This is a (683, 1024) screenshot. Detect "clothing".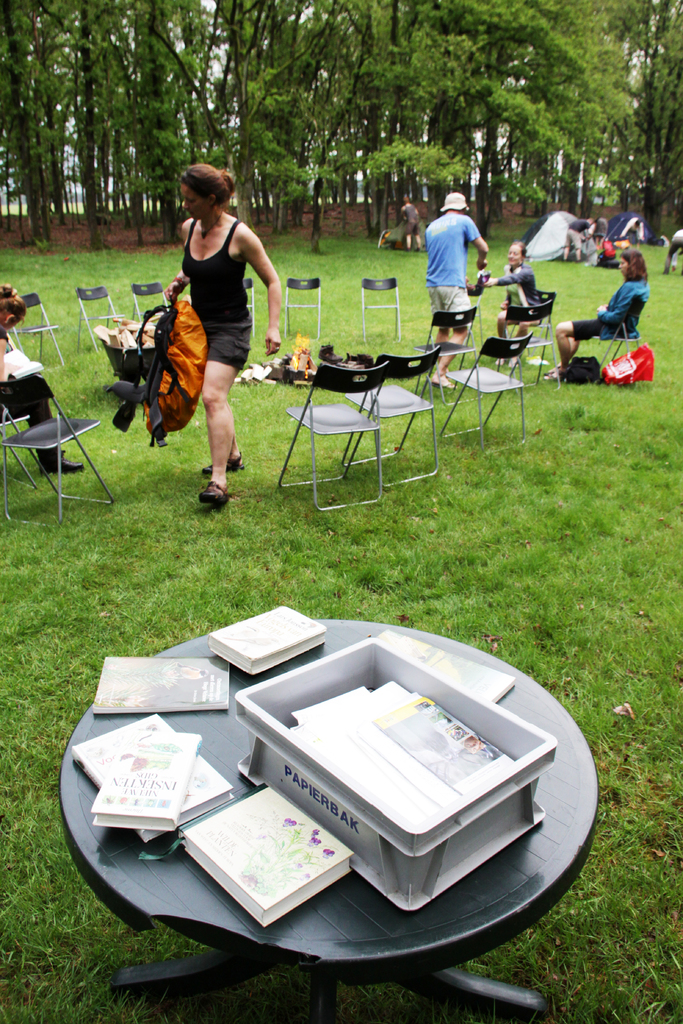
box(421, 182, 495, 316).
